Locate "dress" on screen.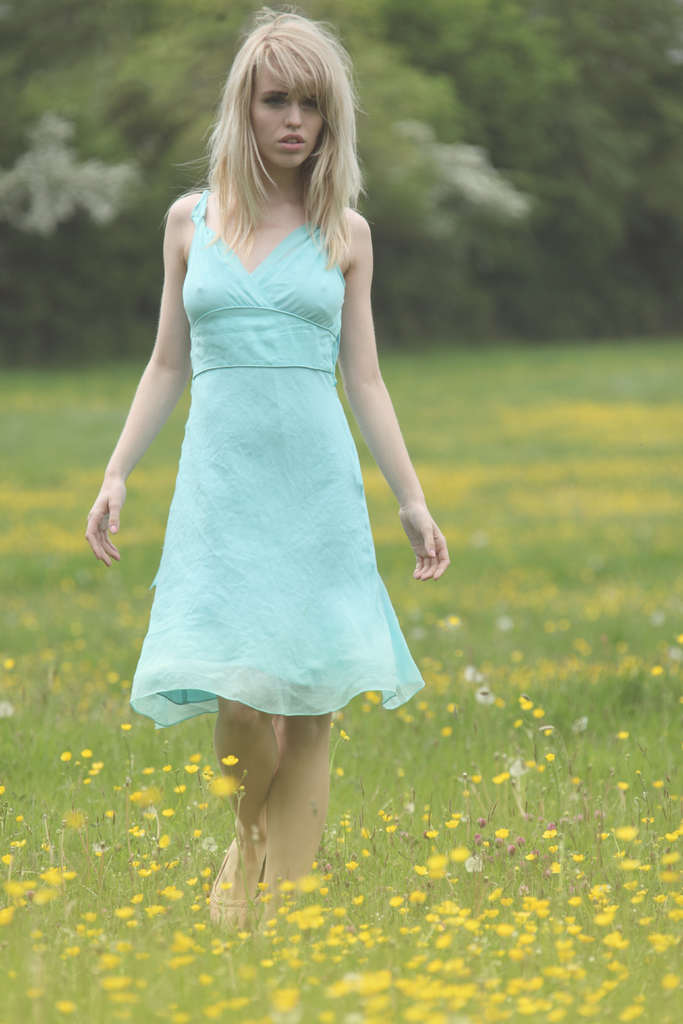
On screen at select_region(124, 188, 425, 724).
